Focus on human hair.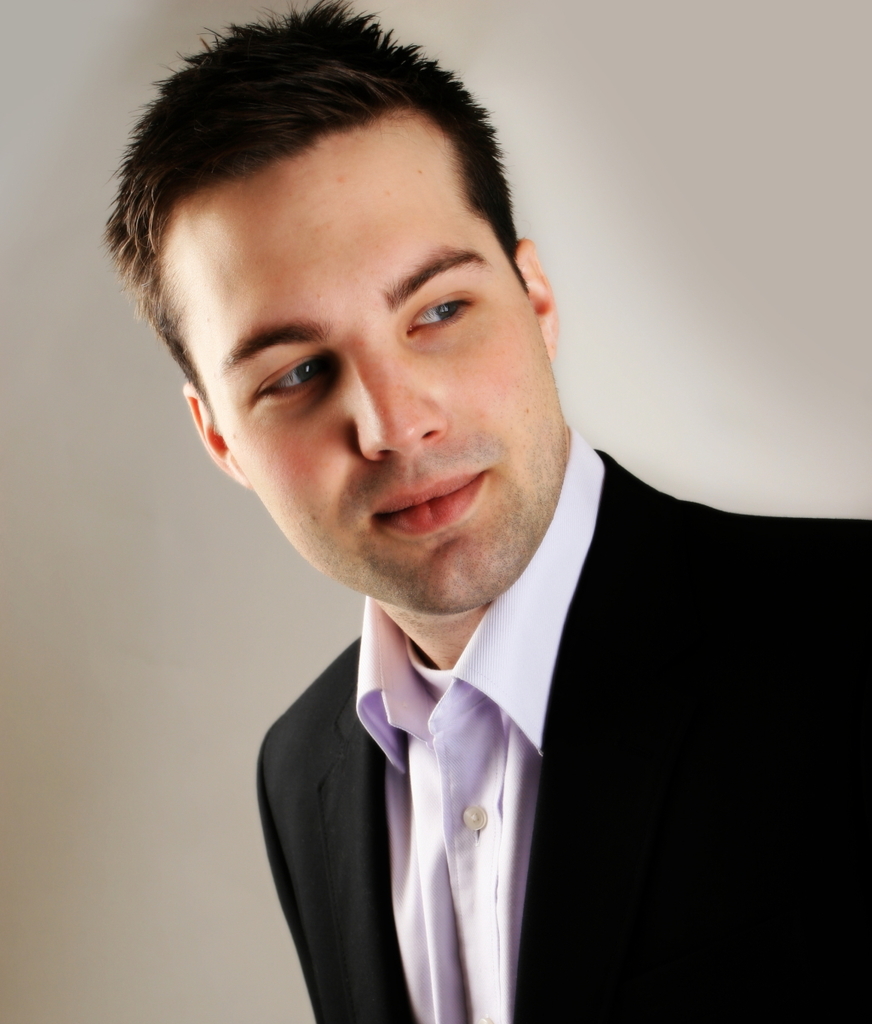
Focused at crop(92, 11, 526, 414).
